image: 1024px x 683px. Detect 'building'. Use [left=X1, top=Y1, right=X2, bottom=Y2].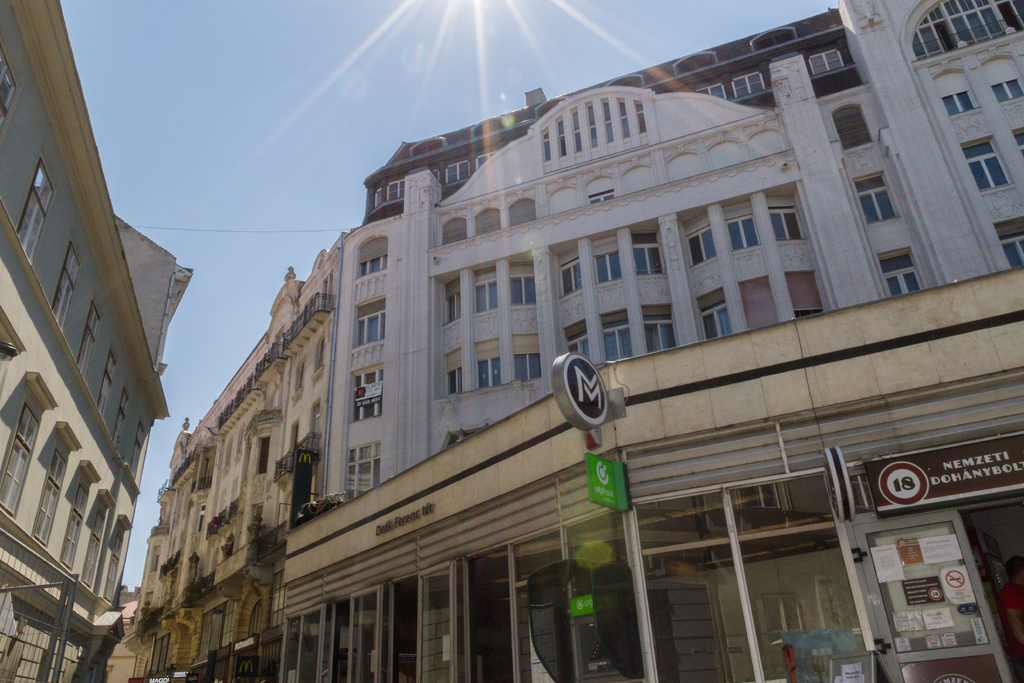
[left=0, top=0, right=171, bottom=682].
